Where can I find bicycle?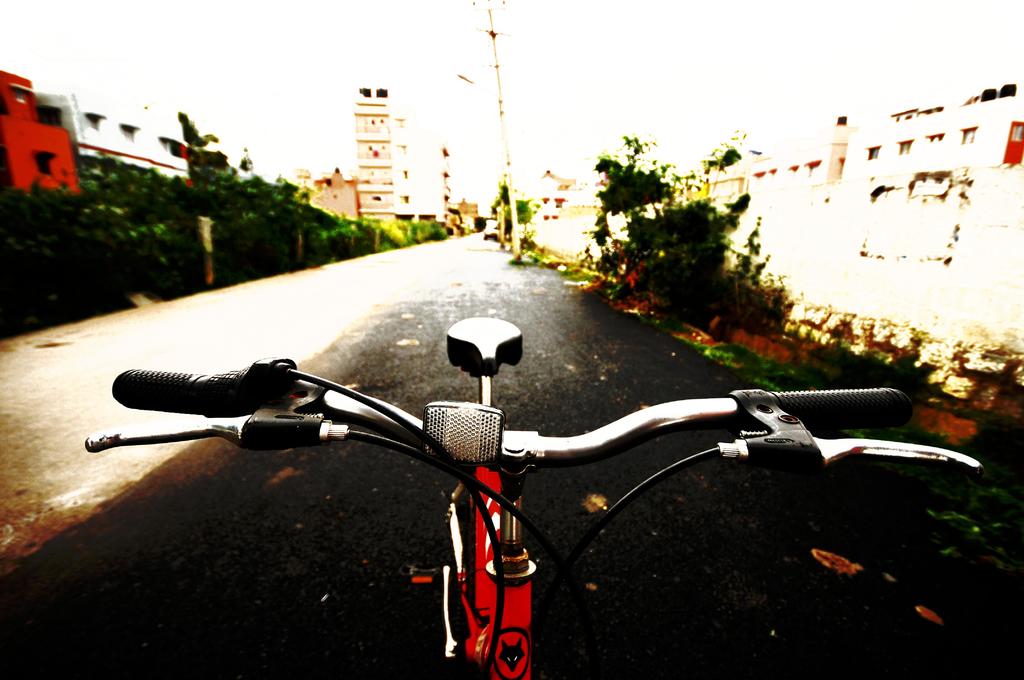
You can find it at [86, 311, 980, 679].
